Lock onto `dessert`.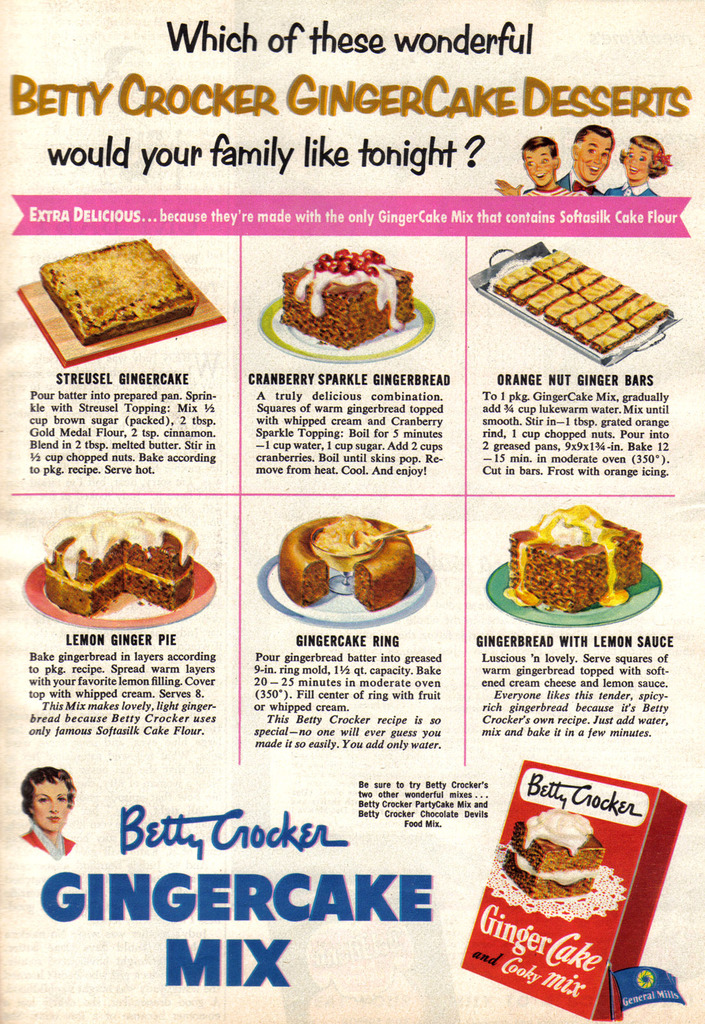
Locked: [left=279, top=515, right=417, bottom=609].
